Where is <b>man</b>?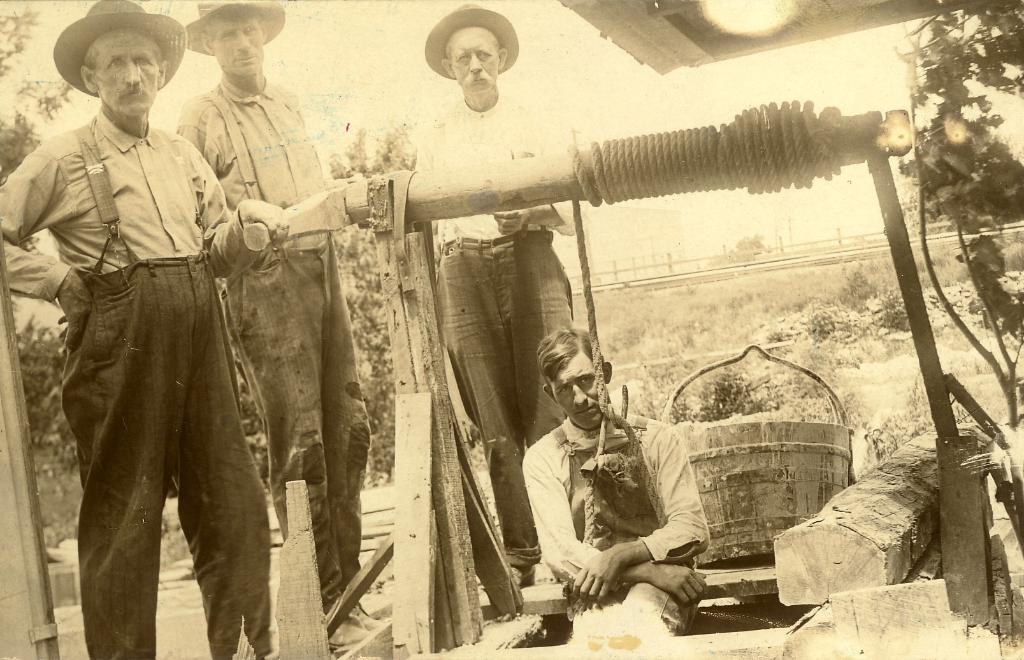
(left=527, top=327, right=714, bottom=645).
